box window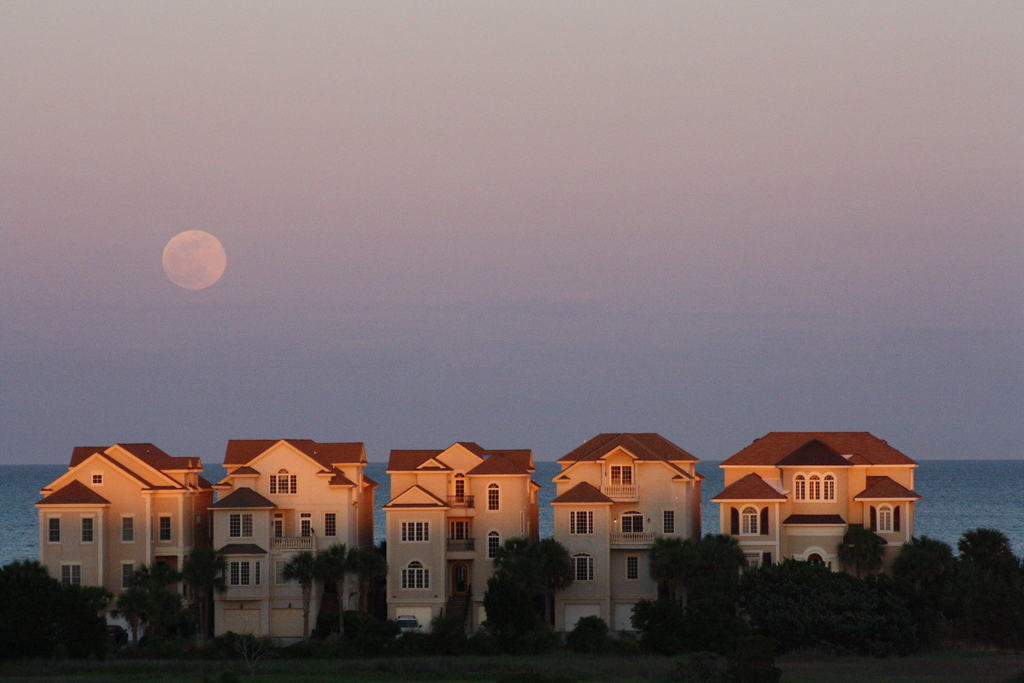
x1=569, y1=509, x2=593, y2=536
